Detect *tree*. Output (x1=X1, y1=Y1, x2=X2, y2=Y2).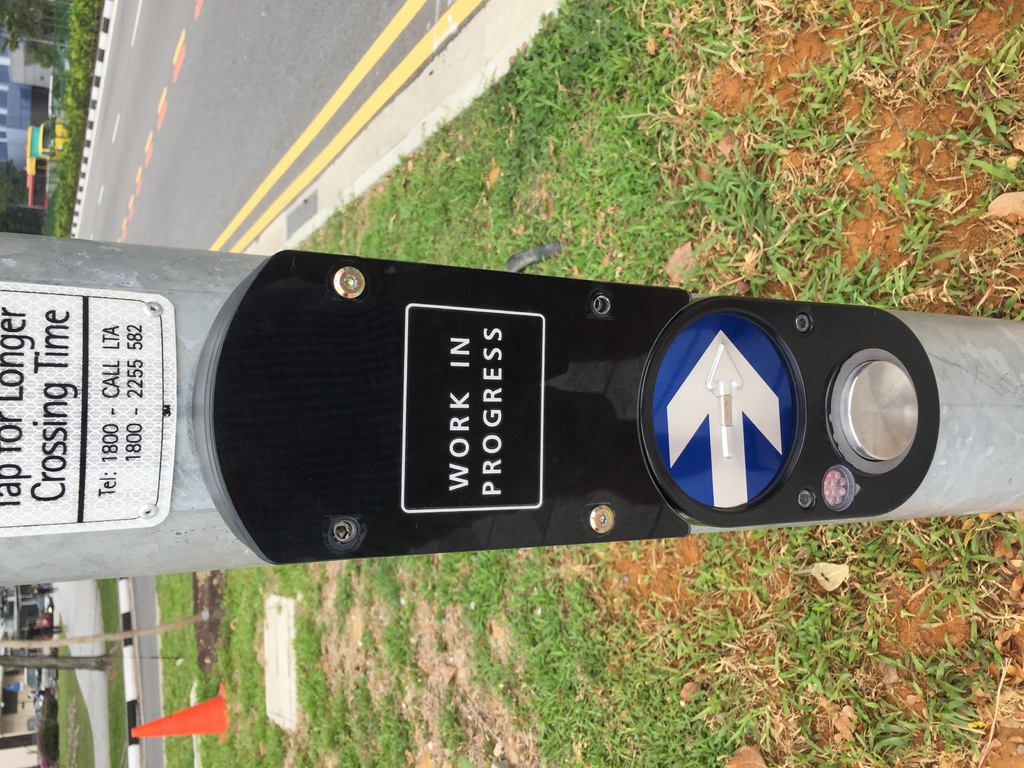
(x1=0, y1=0, x2=76, y2=68).
